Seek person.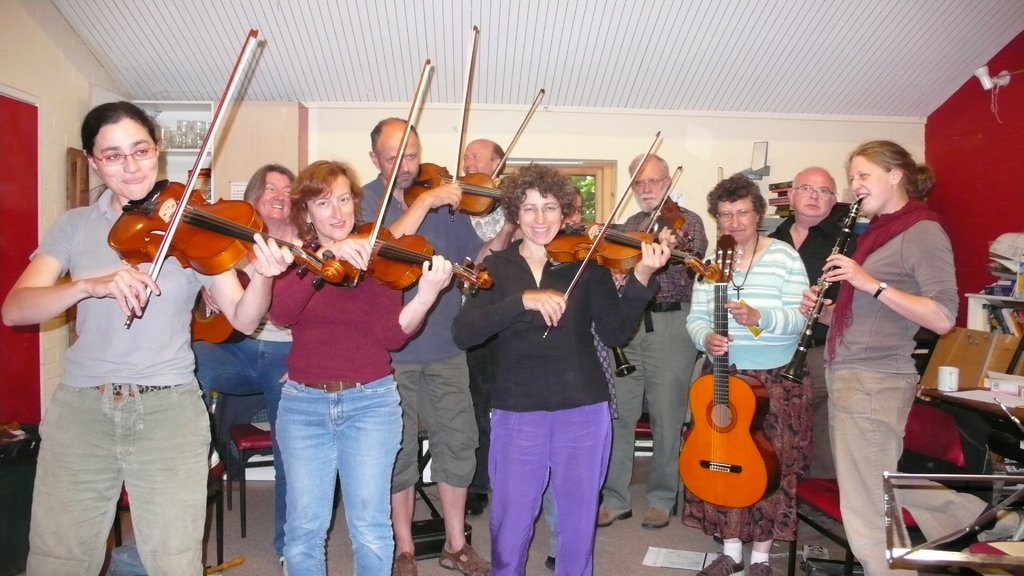
select_region(593, 151, 713, 531).
